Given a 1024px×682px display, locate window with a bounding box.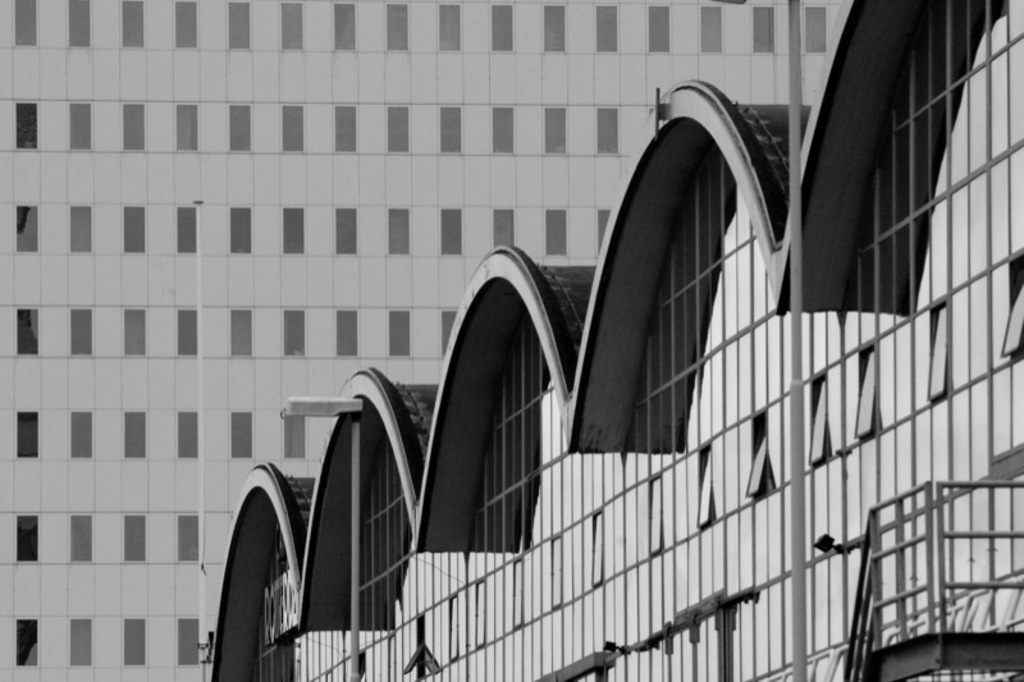
Located: <box>17,307,38,354</box>.
